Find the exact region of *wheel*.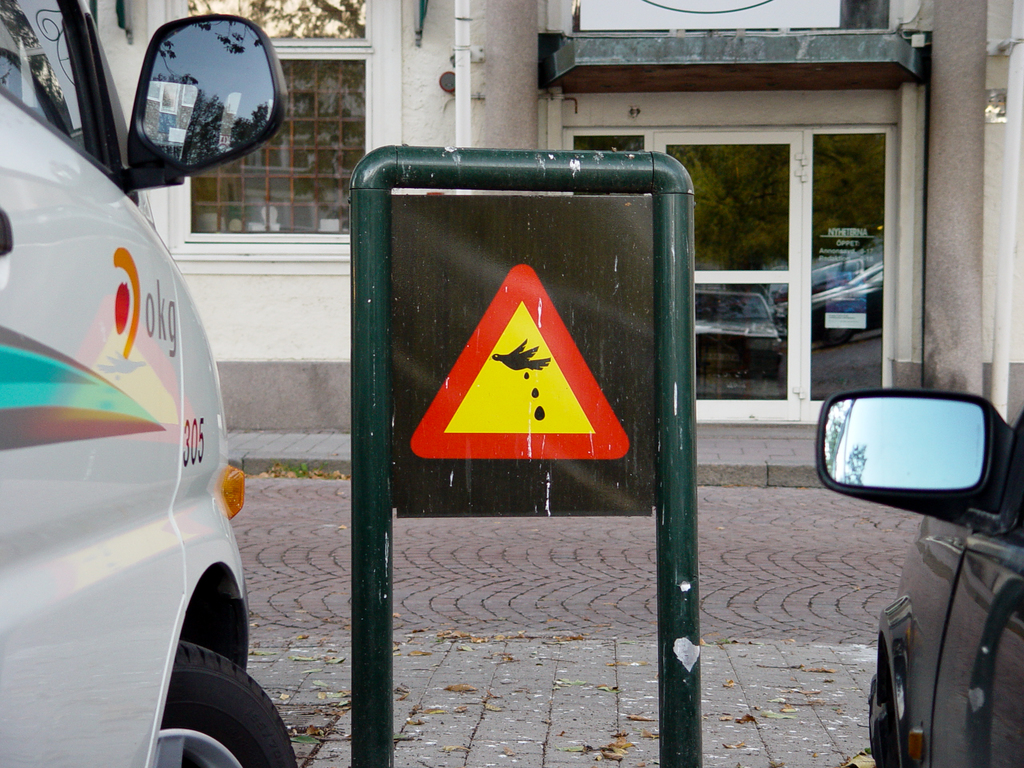
Exact region: x1=157 y1=641 x2=299 y2=767.
